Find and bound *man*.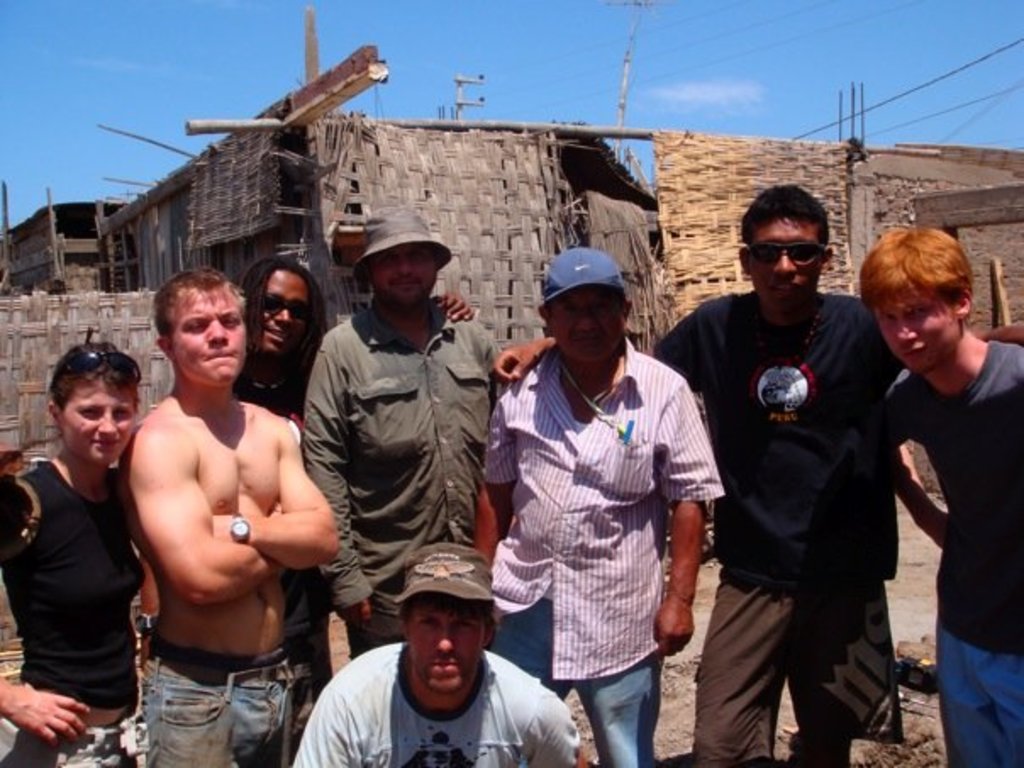
Bound: <bbox>122, 258, 344, 766</bbox>.
